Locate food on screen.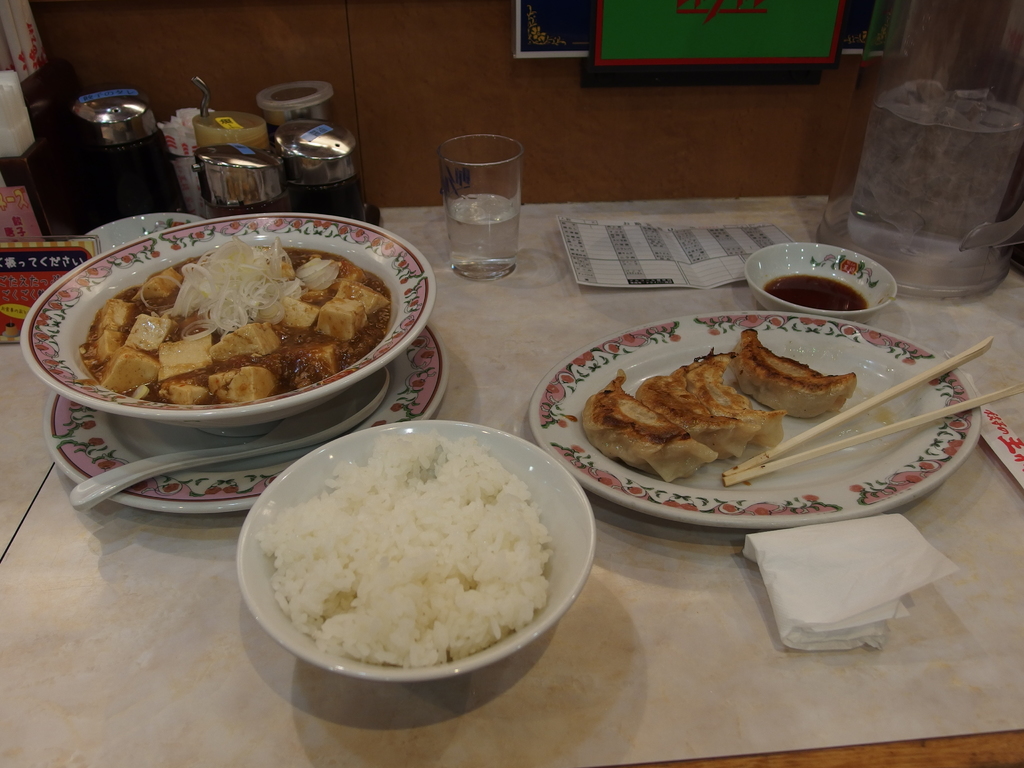
On screen at Rect(710, 324, 860, 420).
